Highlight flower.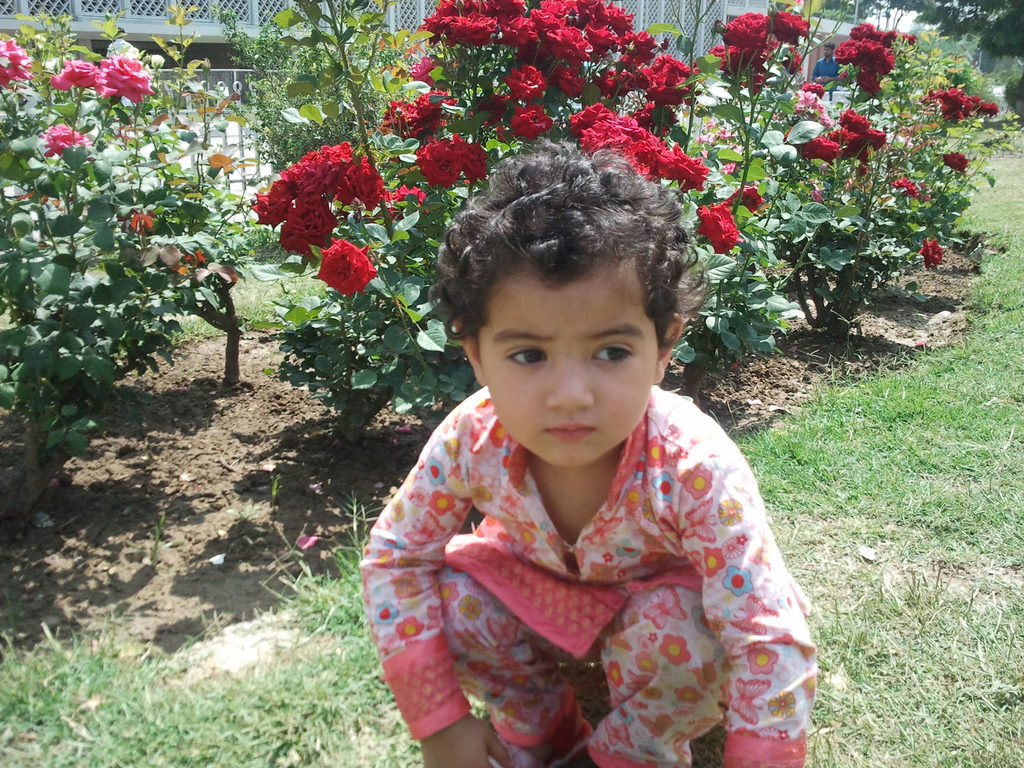
Highlighted region: region(641, 439, 666, 468).
